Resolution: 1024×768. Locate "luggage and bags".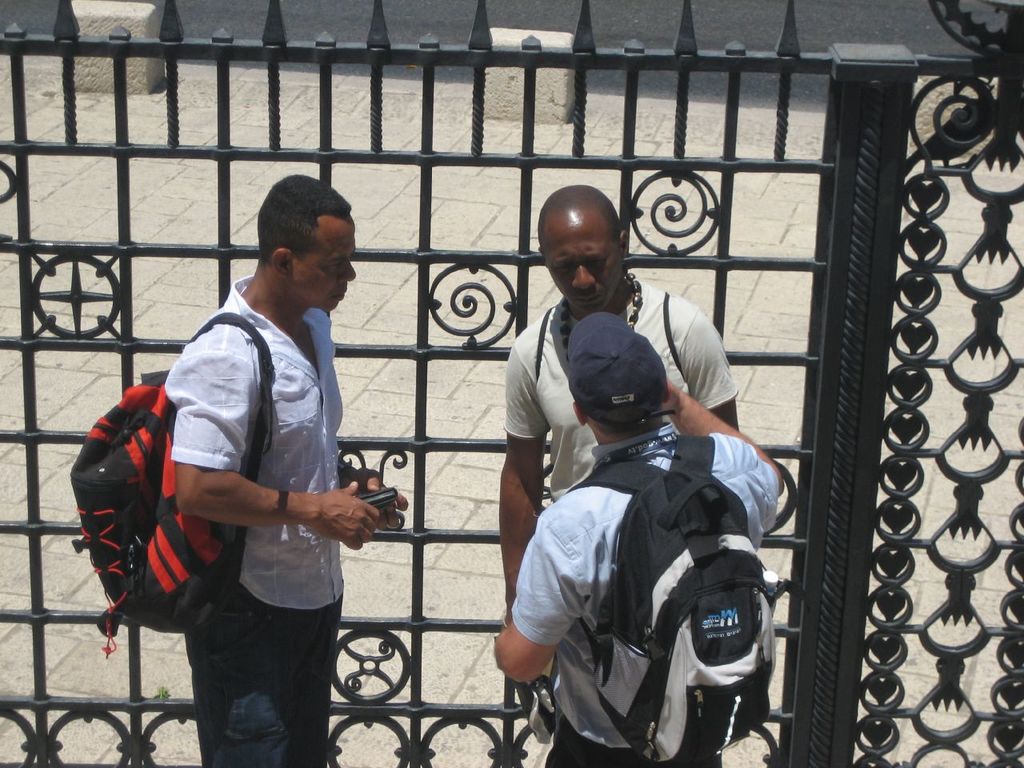
BBox(560, 415, 786, 744).
